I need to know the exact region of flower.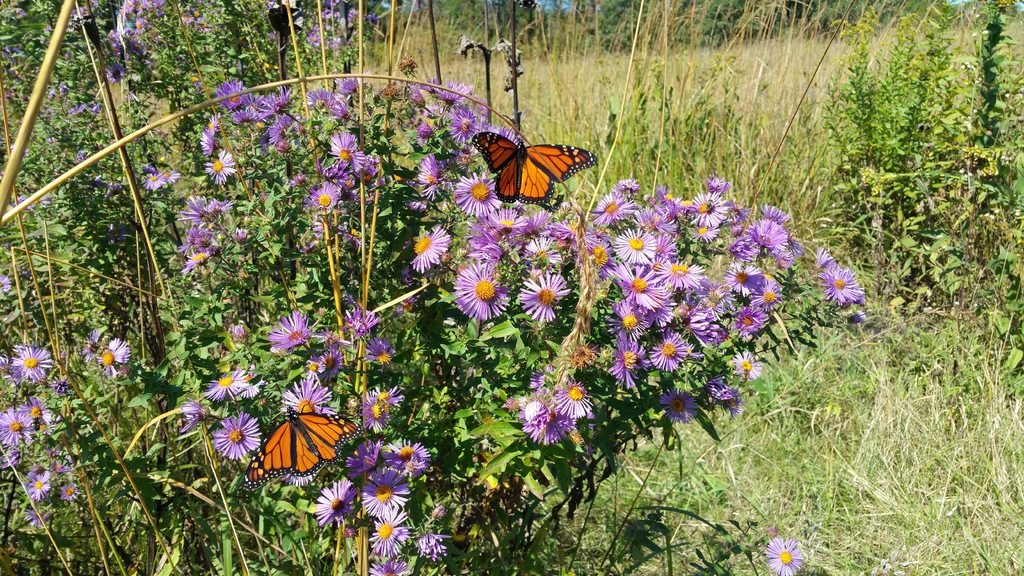
Region: <bbox>305, 342, 341, 377</bbox>.
